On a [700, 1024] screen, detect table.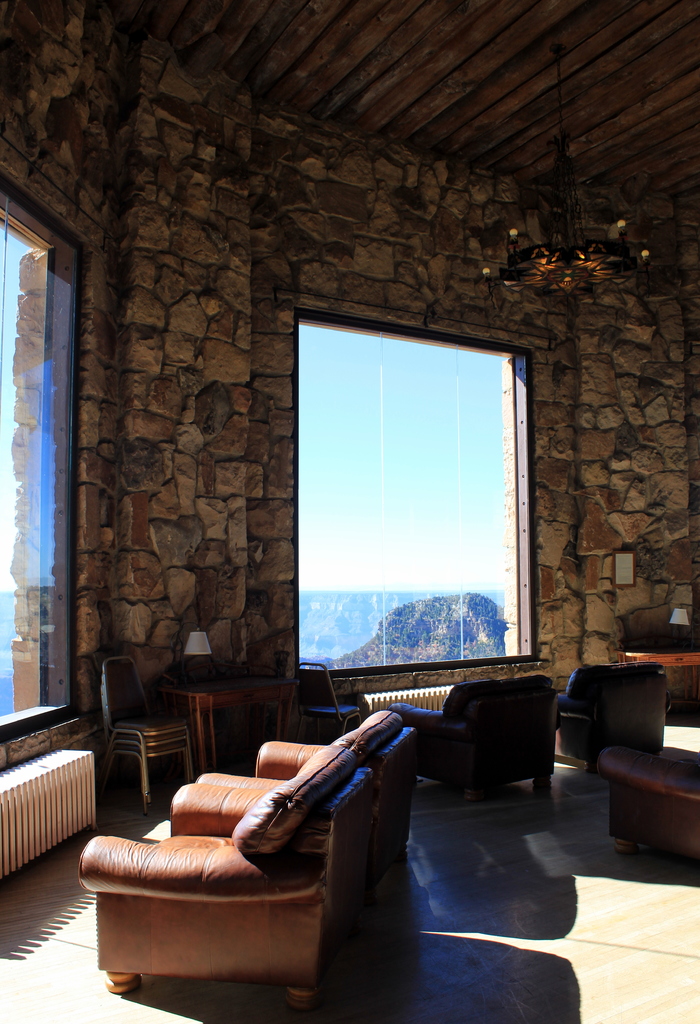
BBox(151, 664, 305, 778).
